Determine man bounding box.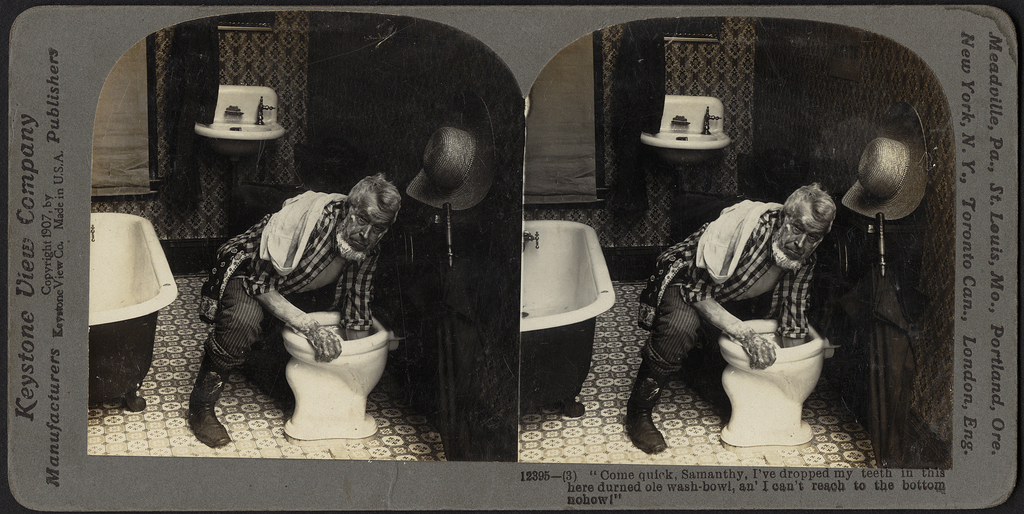
Determined: 614, 181, 848, 453.
